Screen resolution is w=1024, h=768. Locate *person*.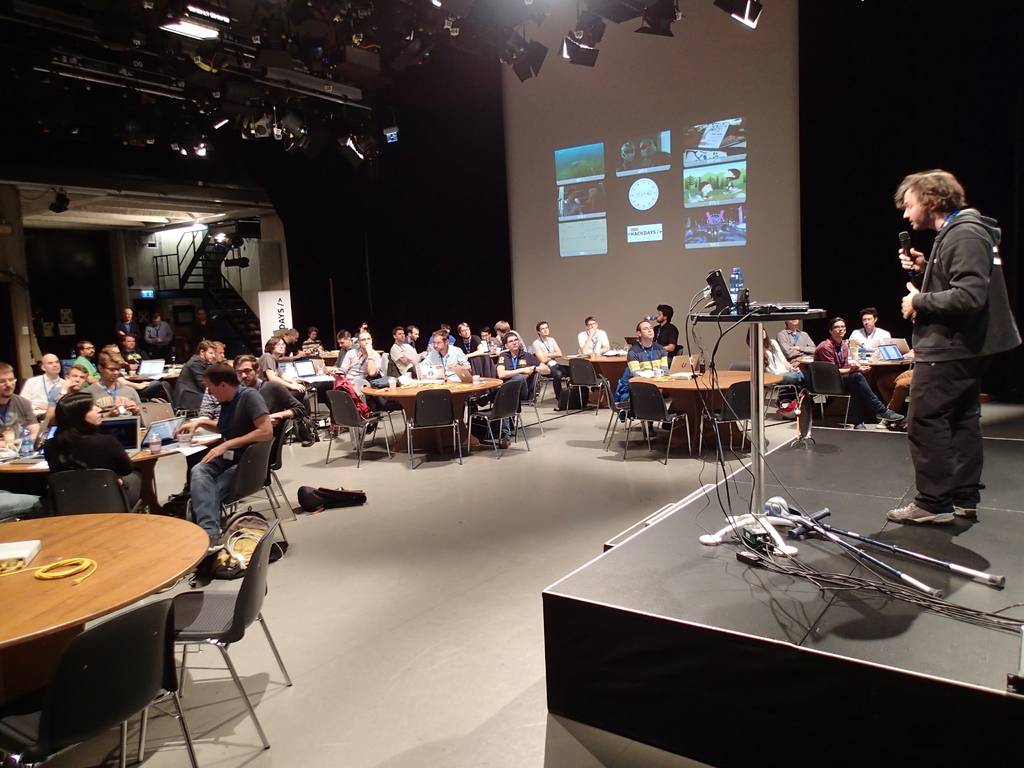
<box>566,186,583,216</box>.
